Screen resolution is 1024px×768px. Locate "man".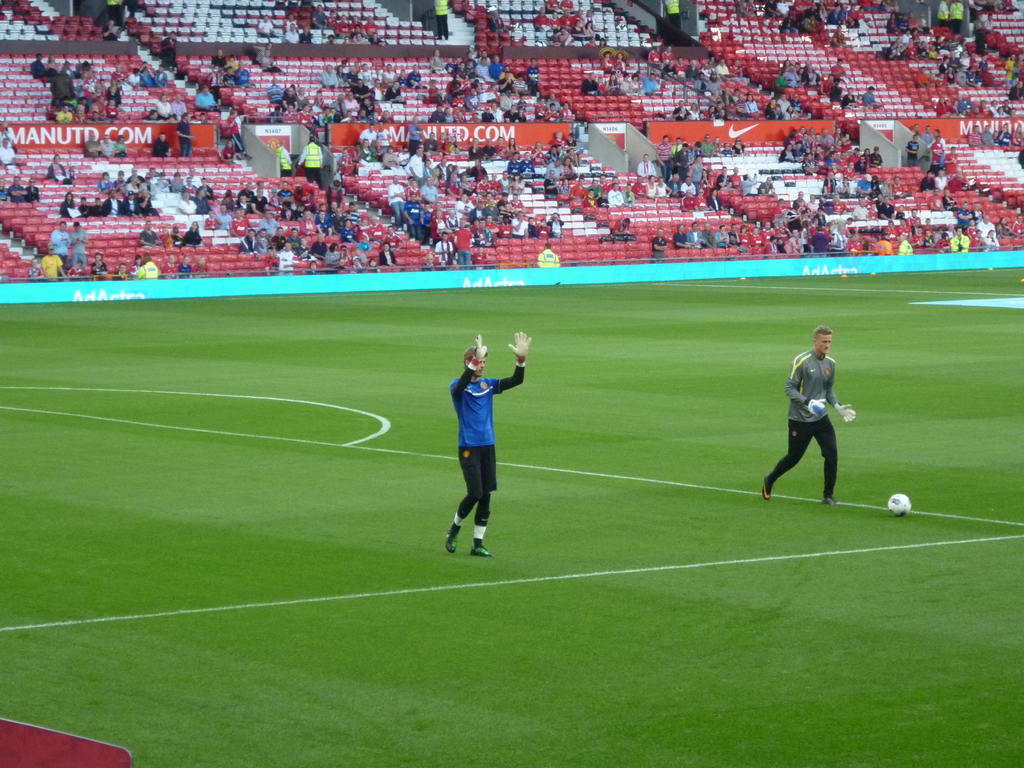
bbox=[774, 335, 850, 508].
